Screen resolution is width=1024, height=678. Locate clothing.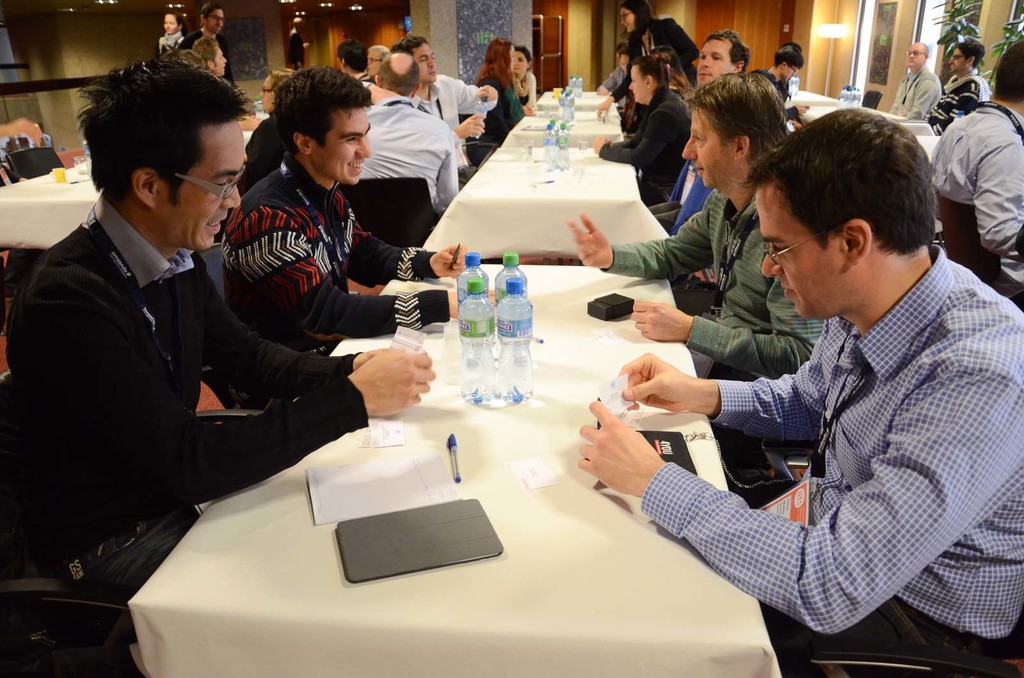
Rect(916, 96, 1023, 287).
